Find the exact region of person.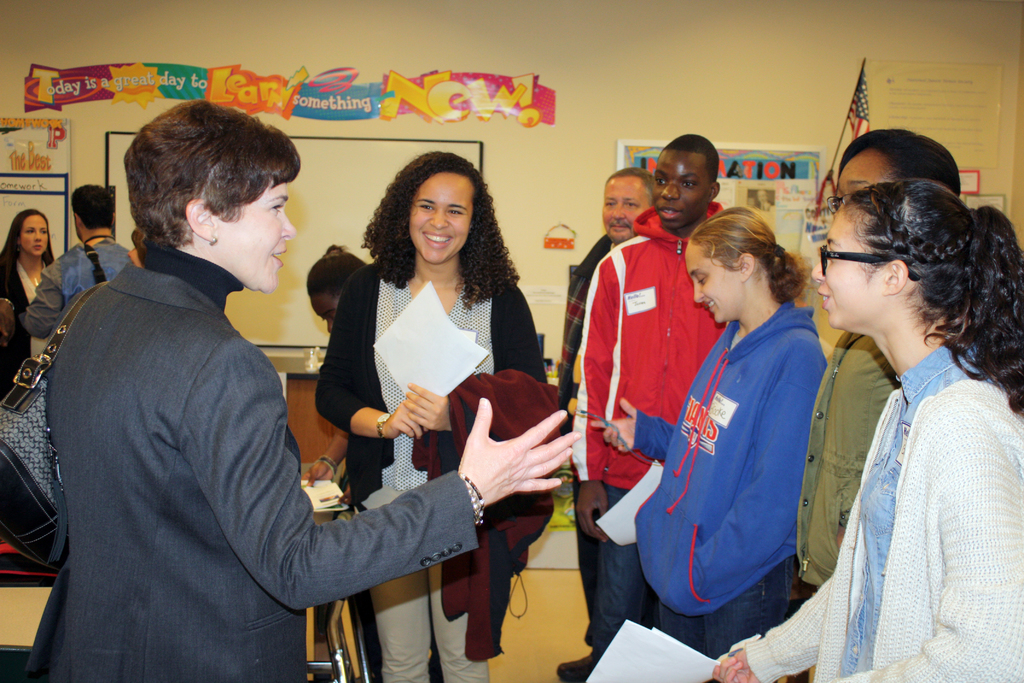
Exact region: {"left": 584, "top": 210, "right": 829, "bottom": 659}.
